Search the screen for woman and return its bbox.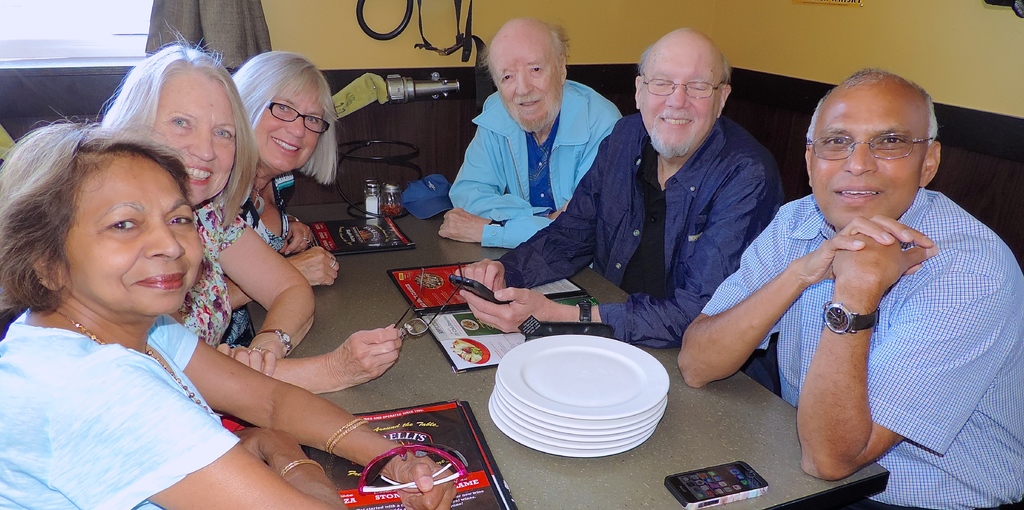
Found: 0, 108, 466, 508.
